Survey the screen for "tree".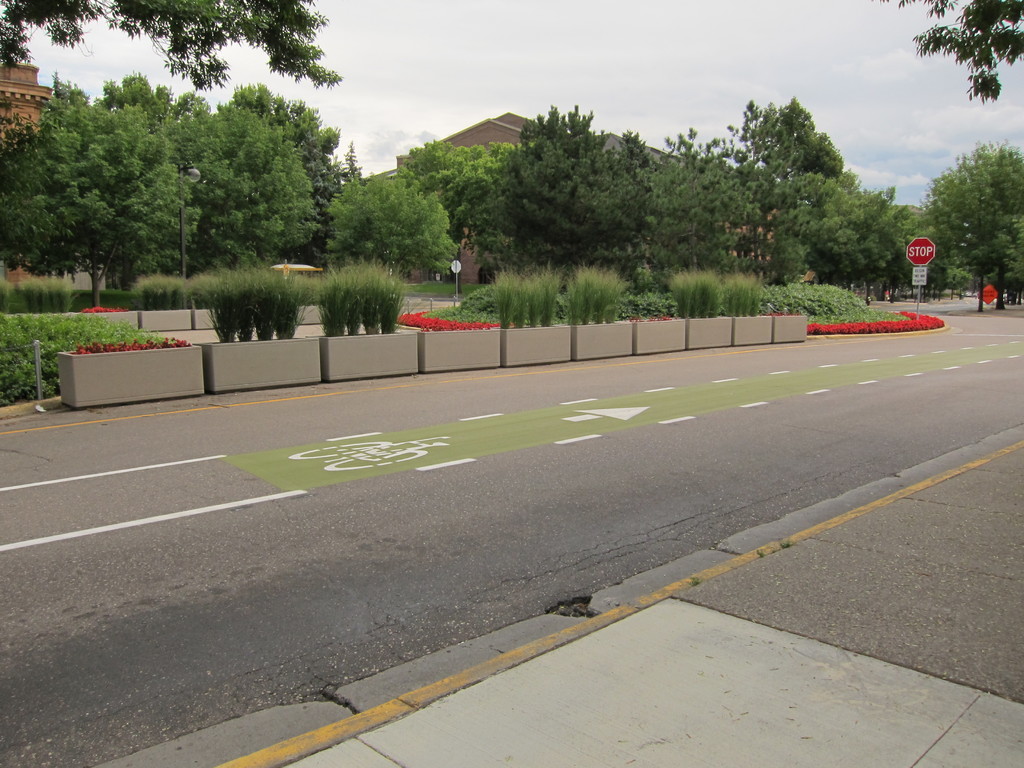
Survey found: BBox(394, 139, 535, 267).
